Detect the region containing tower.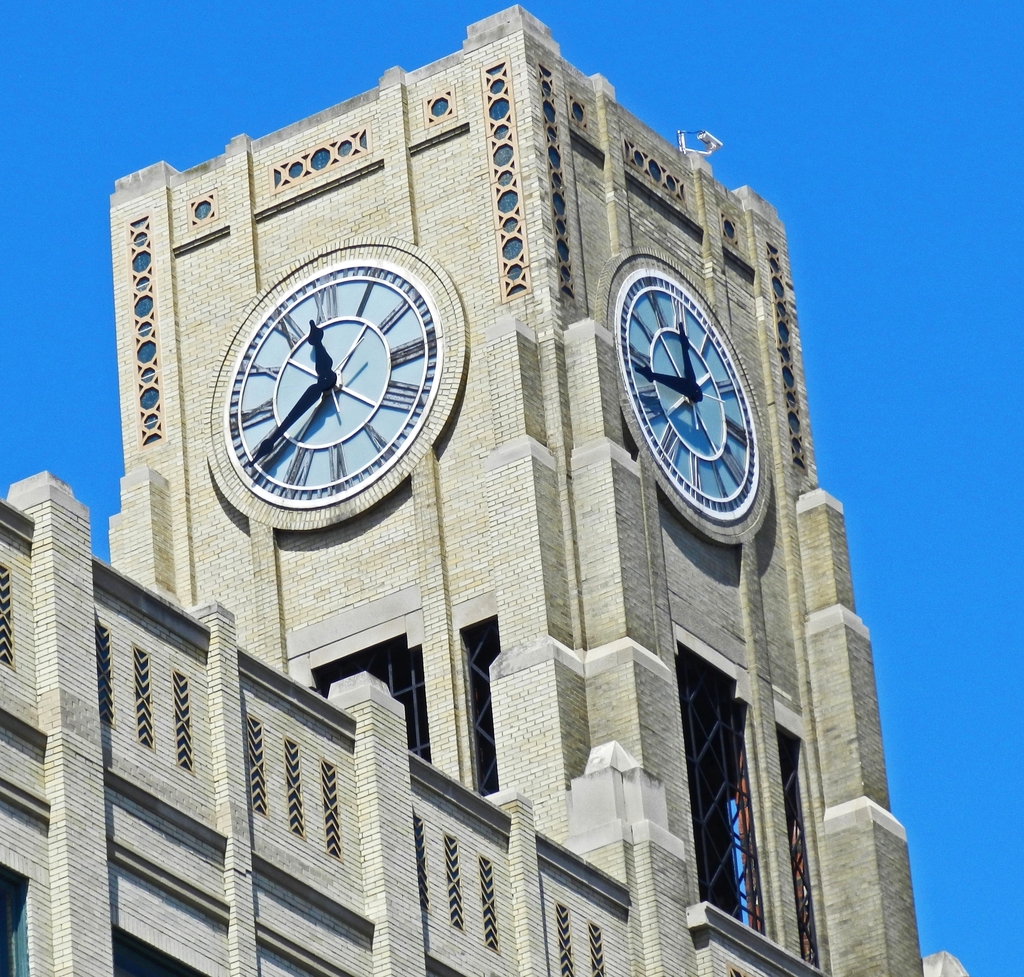
x1=110, y1=9, x2=926, y2=976.
